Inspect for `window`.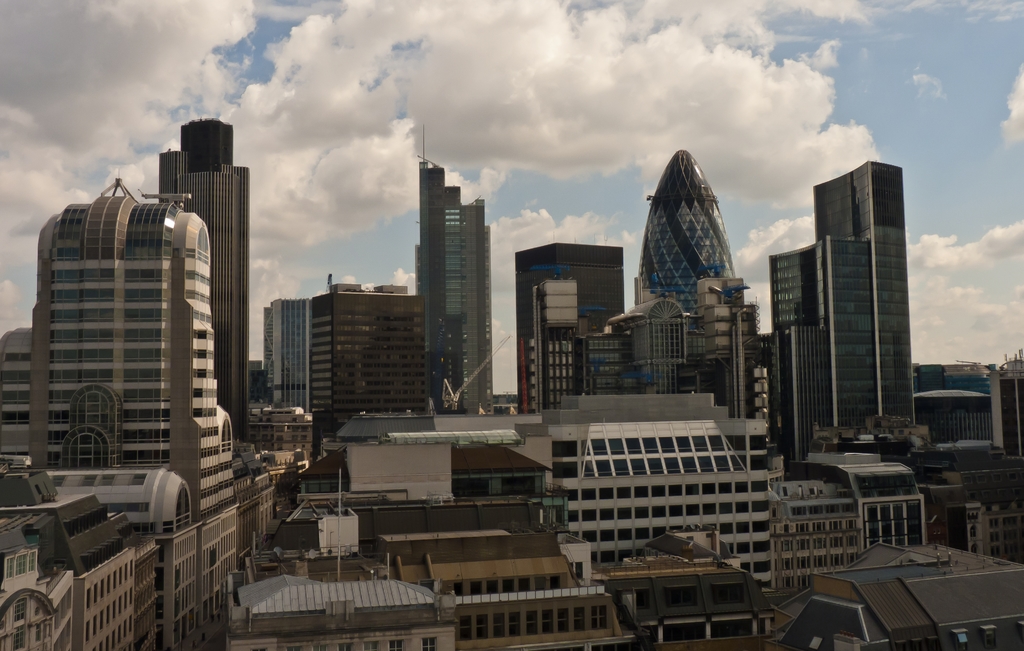
Inspection: 811 505 823 516.
